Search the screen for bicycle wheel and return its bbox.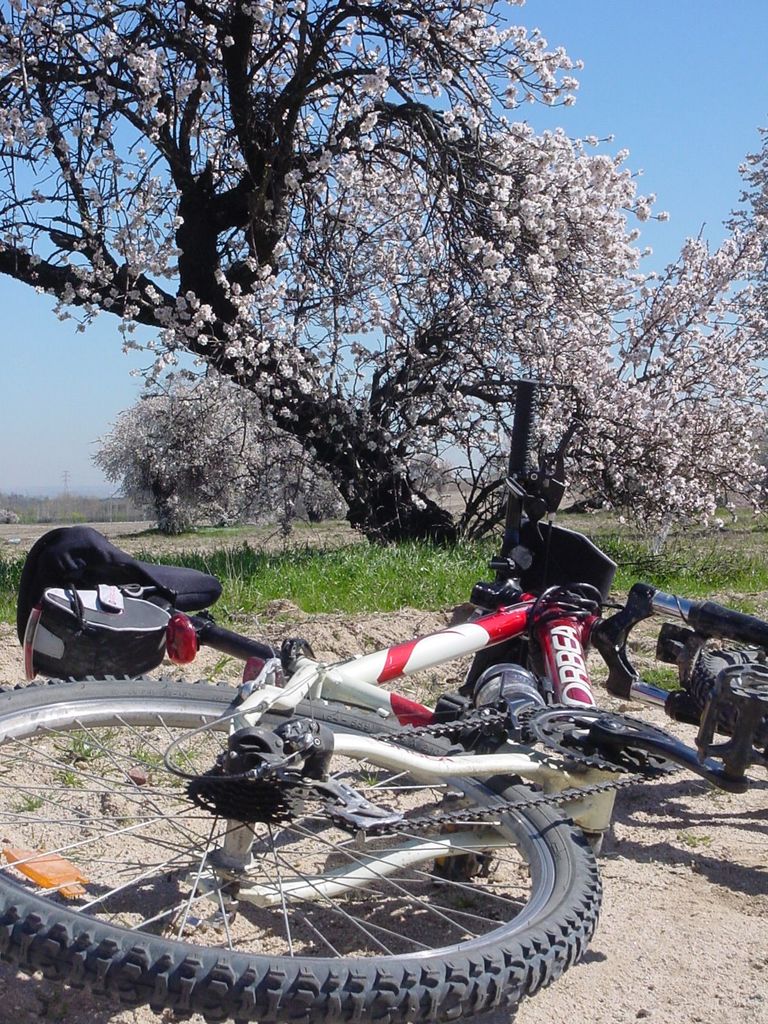
Found: select_region(51, 683, 589, 1005).
